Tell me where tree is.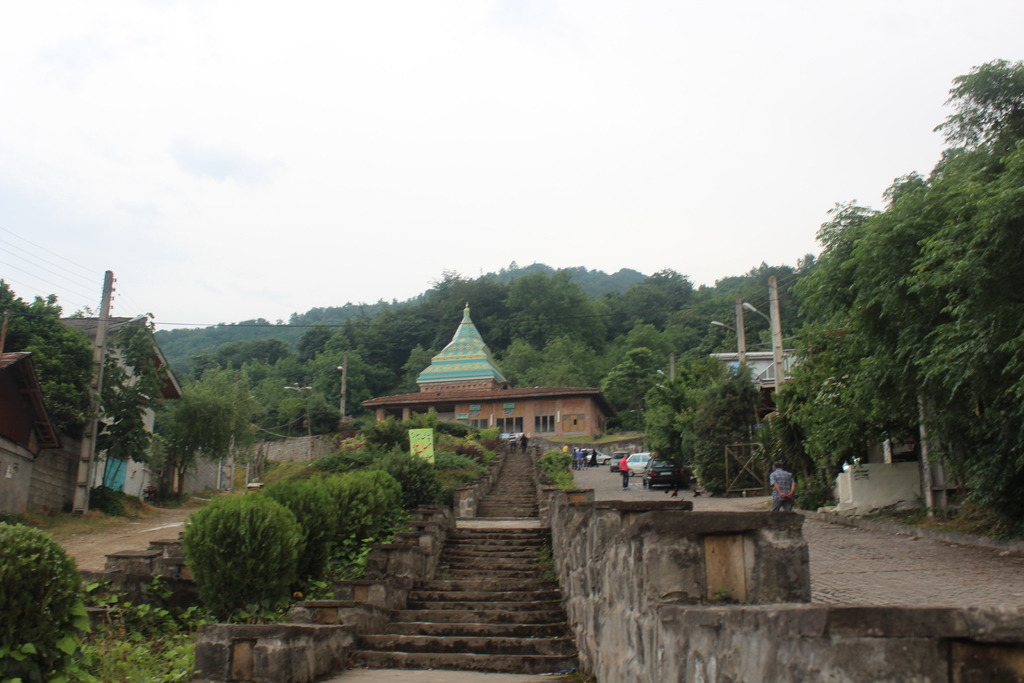
tree is at <bbox>650, 365, 709, 494</bbox>.
